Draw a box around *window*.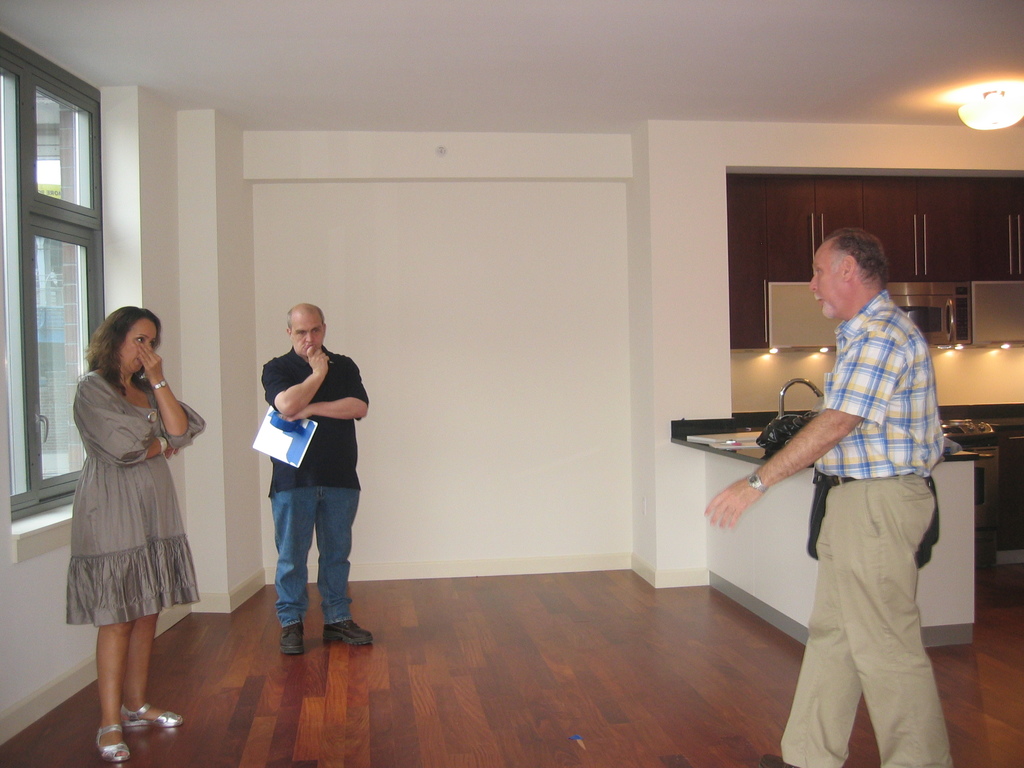
detection(13, 52, 106, 311).
